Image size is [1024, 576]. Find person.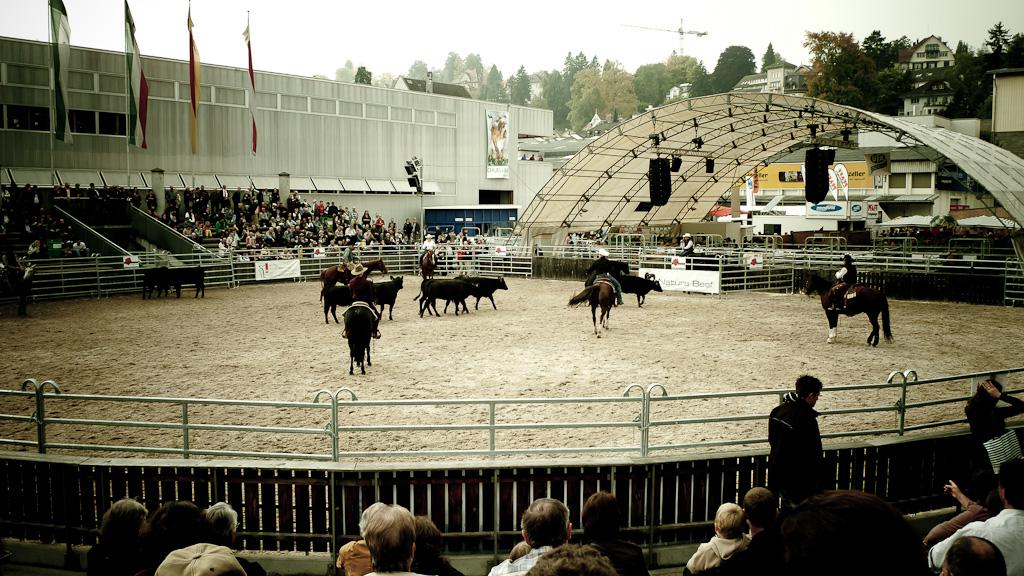
pyautogui.locateOnScreen(341, 244, 365, 284).
